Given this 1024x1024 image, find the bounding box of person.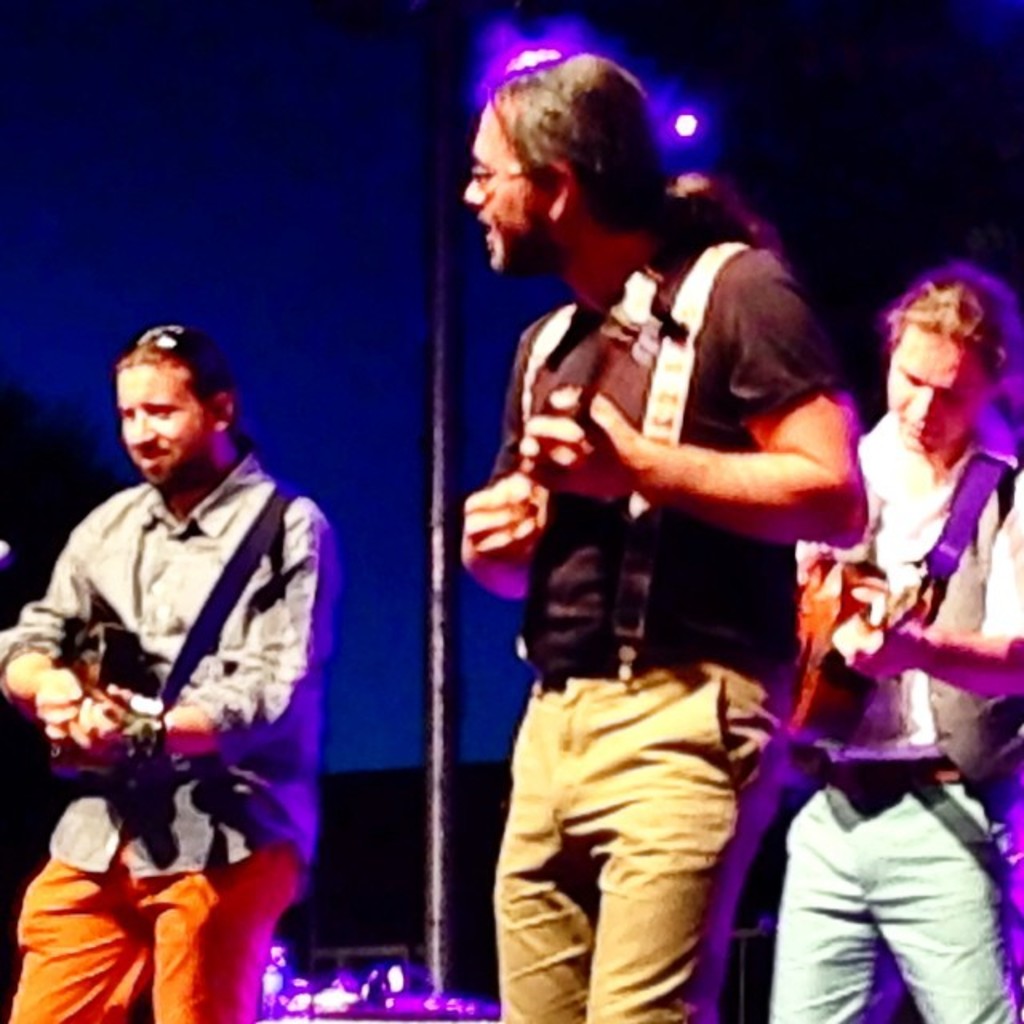
select_region(0, 320, 341, 1022).
